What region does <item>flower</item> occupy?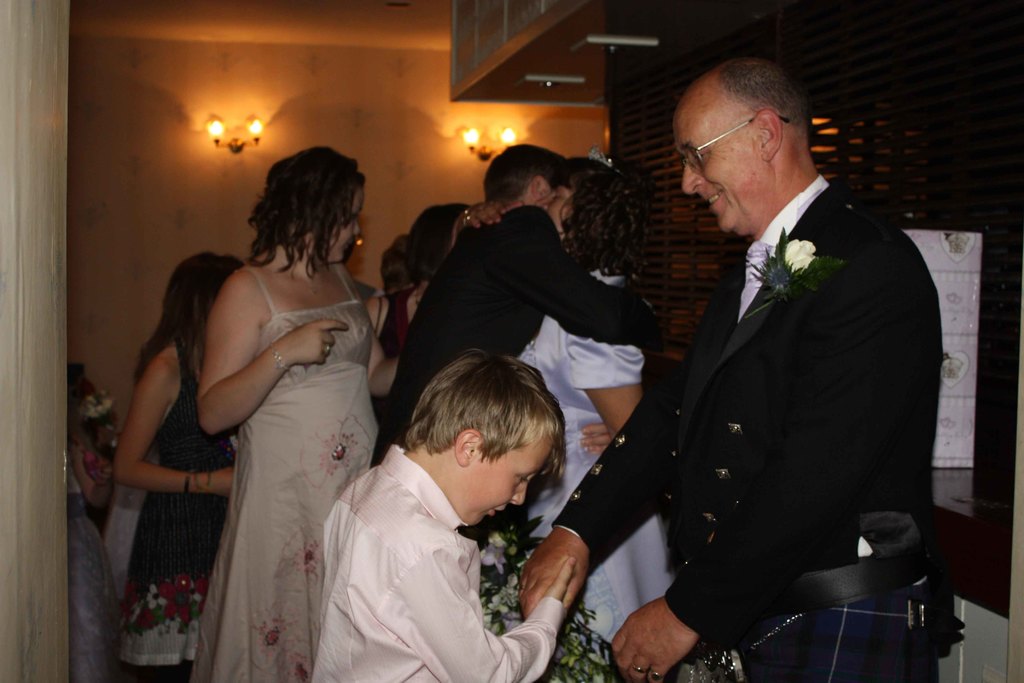
<bbox>481, 574, 524, 633</bbox>.
